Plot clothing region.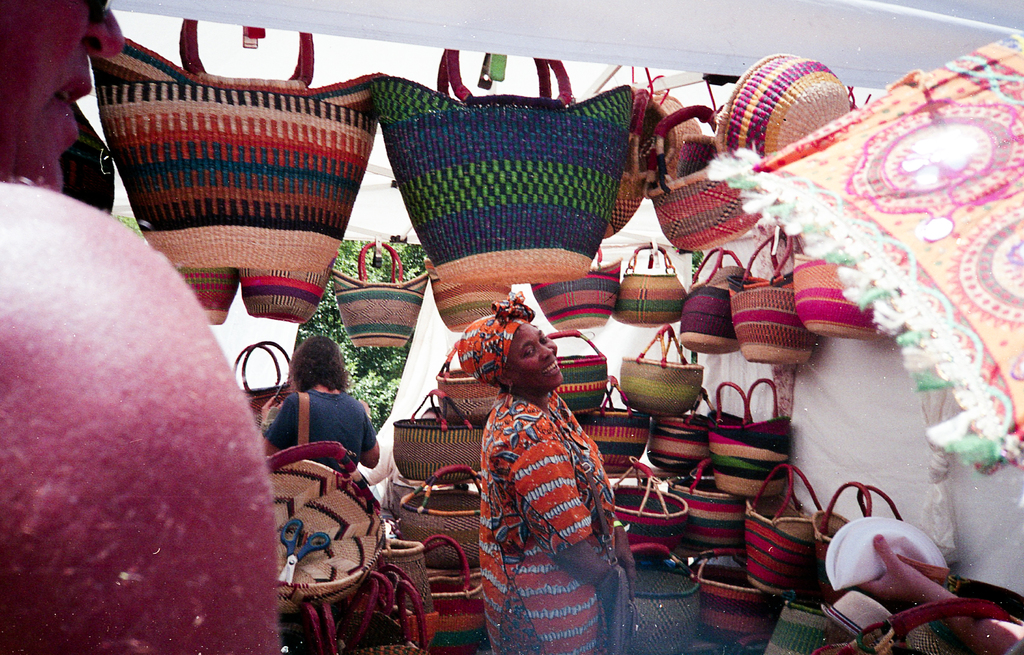
Plotted at select_region(259, 387, 380, 480).
